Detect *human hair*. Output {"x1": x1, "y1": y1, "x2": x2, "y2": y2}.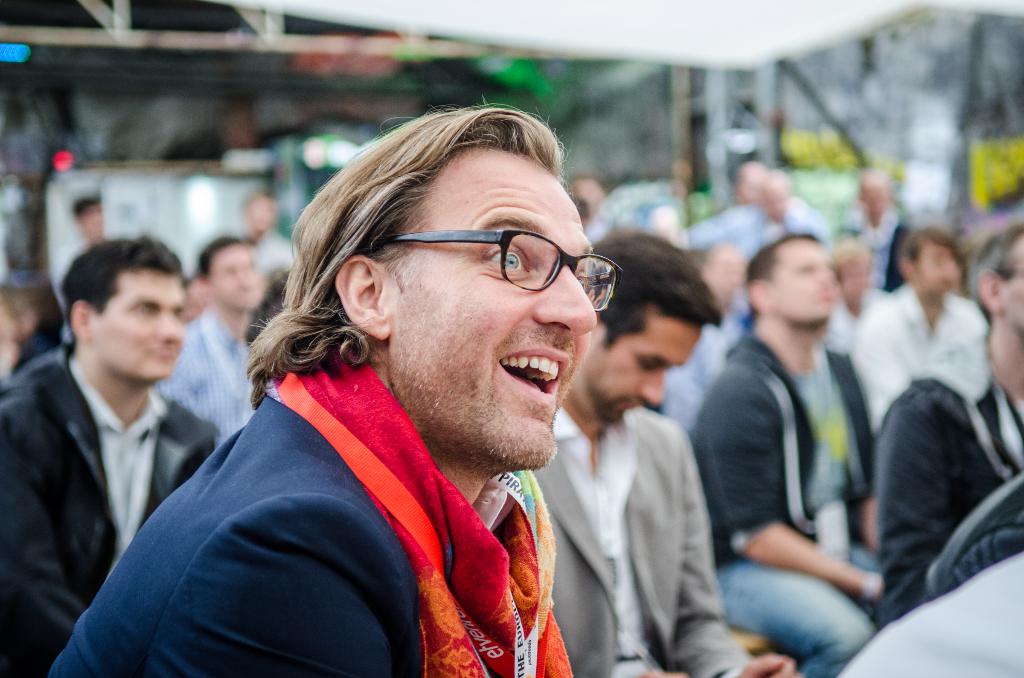
{"x1": 898, "y1": 223, "x2": 958, "y2": 273}.
